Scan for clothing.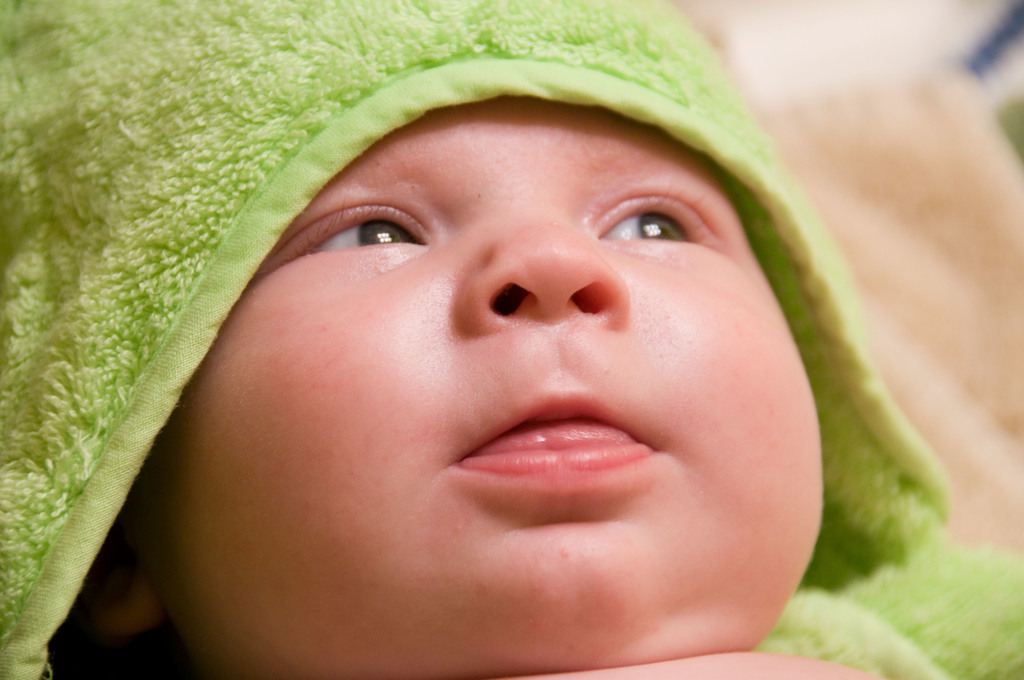
Scan result: 0/0/1023/679.
